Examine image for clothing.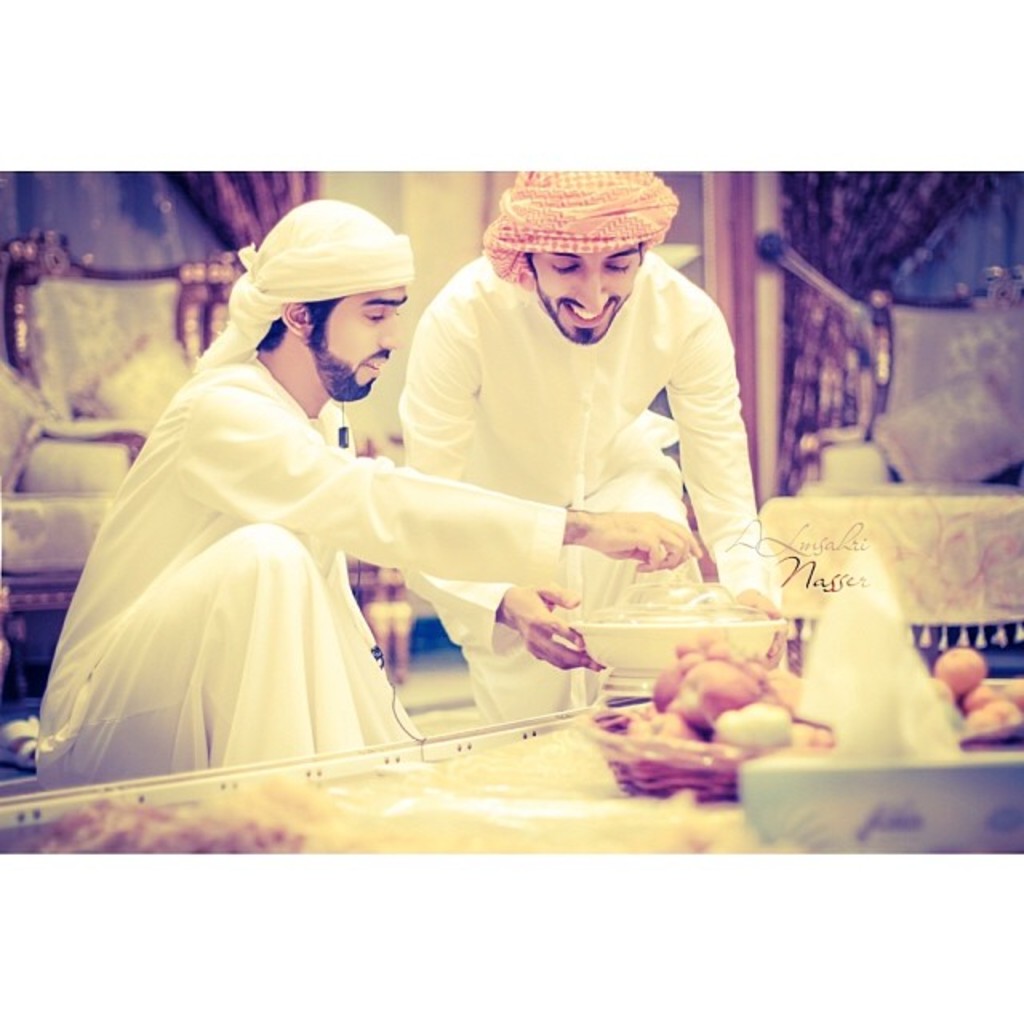
Examination result: (403,253,782,728).
